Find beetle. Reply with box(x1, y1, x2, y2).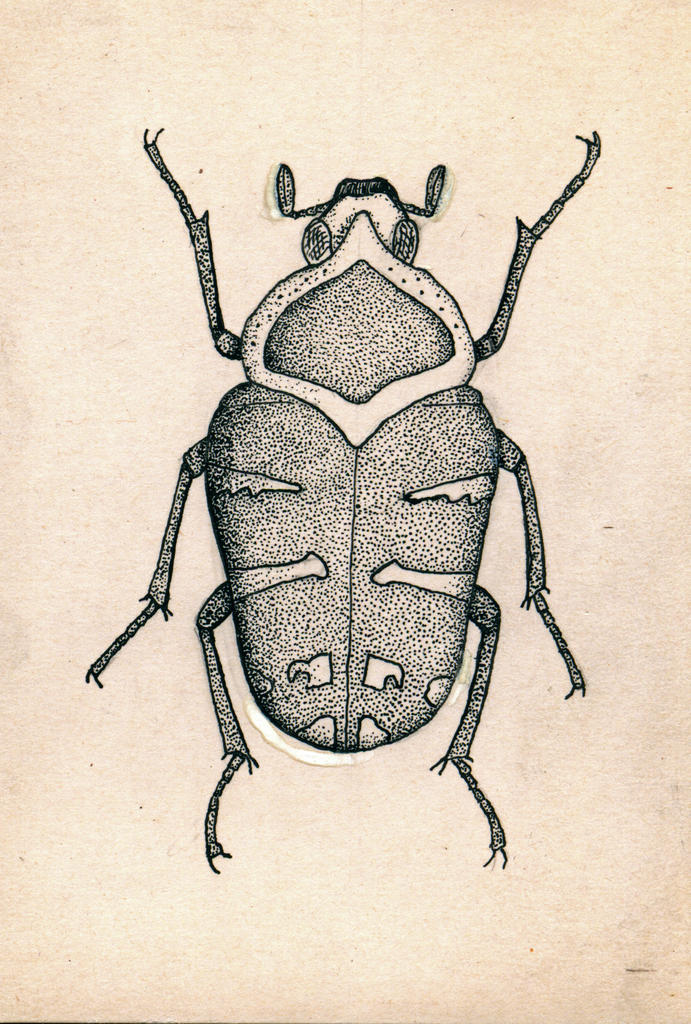
box(31, 117, 642, 898).
